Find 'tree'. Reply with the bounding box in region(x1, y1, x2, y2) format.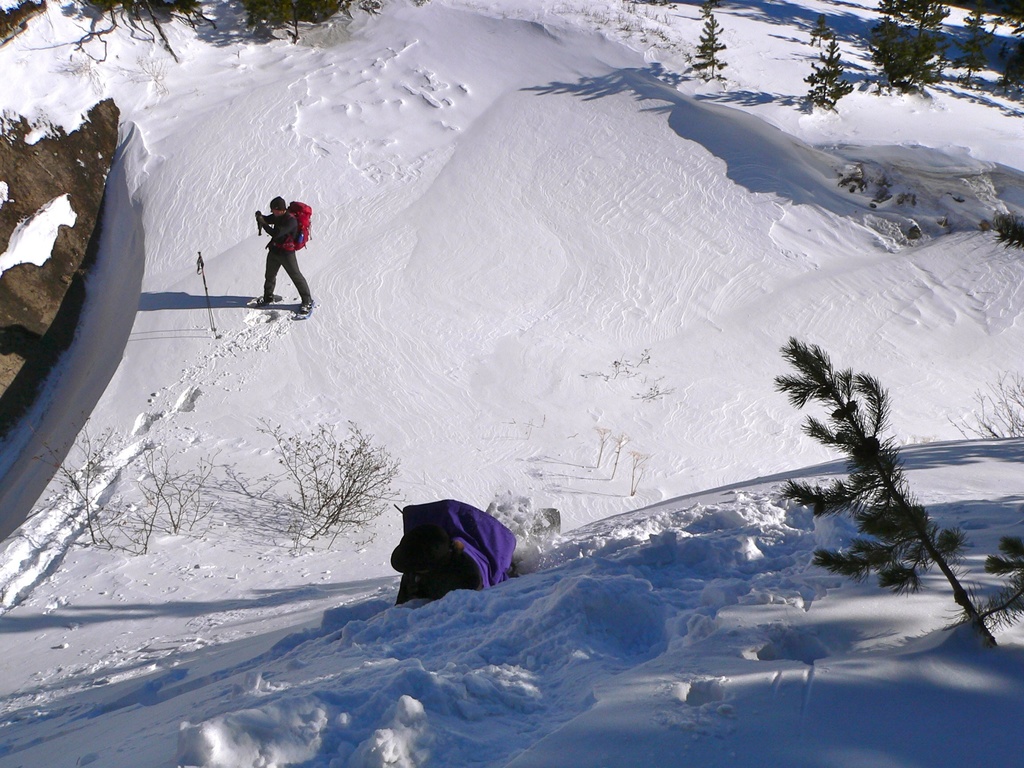
region(987, 212, 1023, 253).
